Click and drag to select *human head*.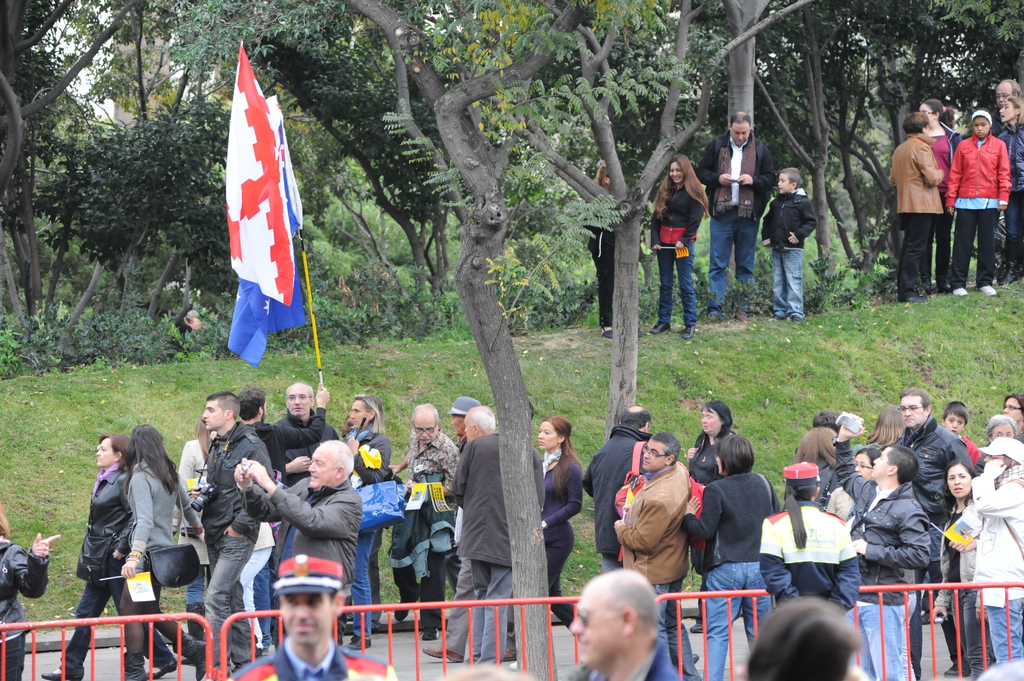
Selection: rect(918, 97, 955, 125).
